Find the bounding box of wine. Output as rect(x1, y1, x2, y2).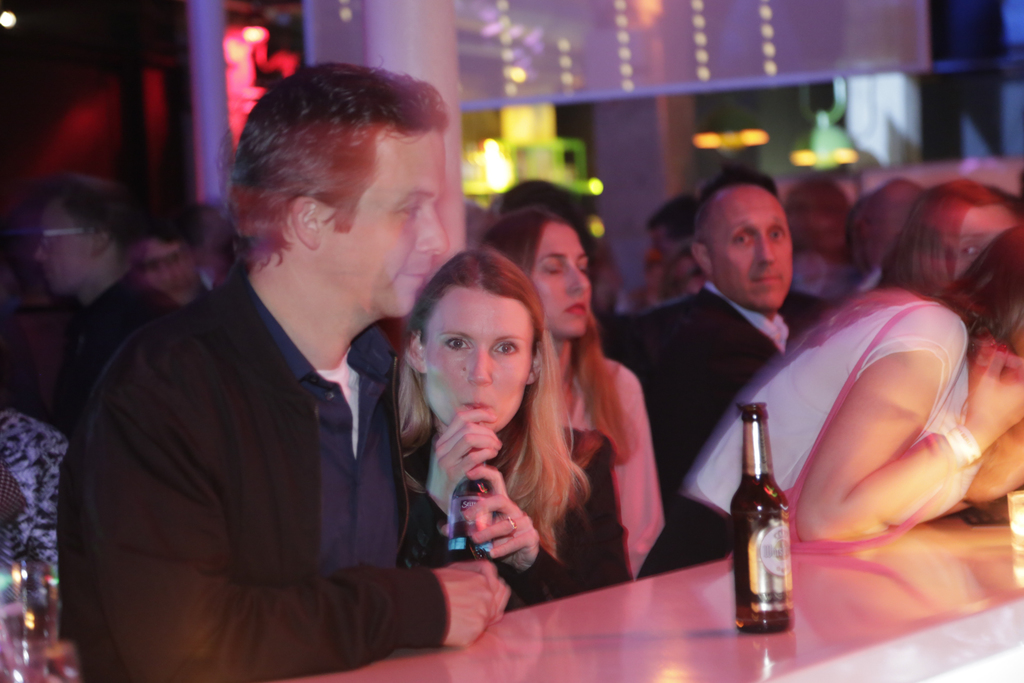
rect(728, 398, 799, 634).
